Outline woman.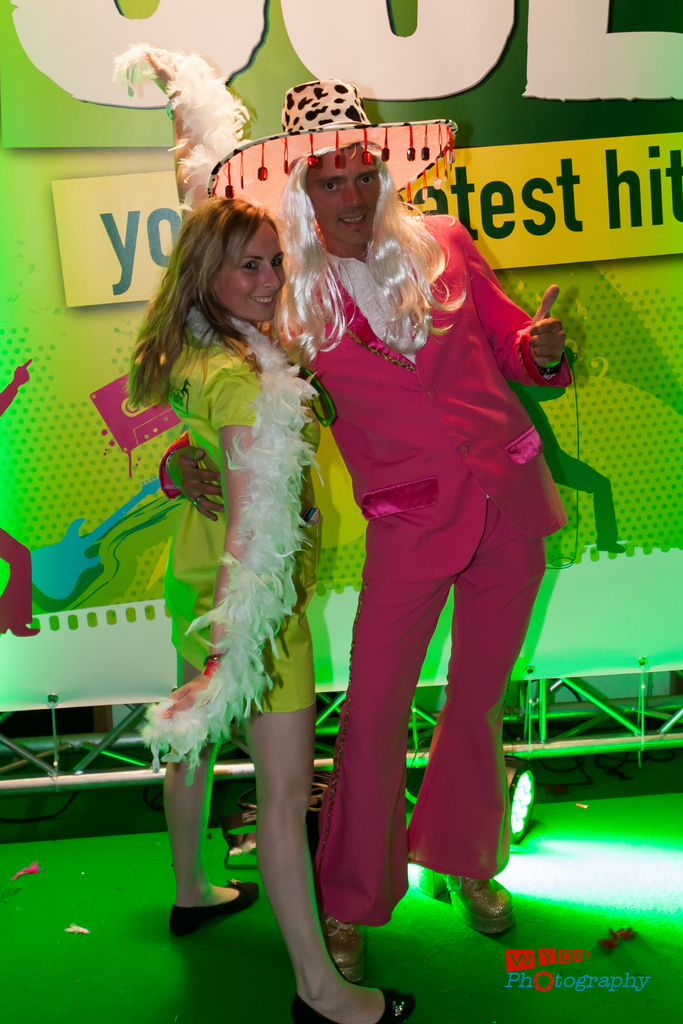
Outline: (119, 181, 370, 940).
